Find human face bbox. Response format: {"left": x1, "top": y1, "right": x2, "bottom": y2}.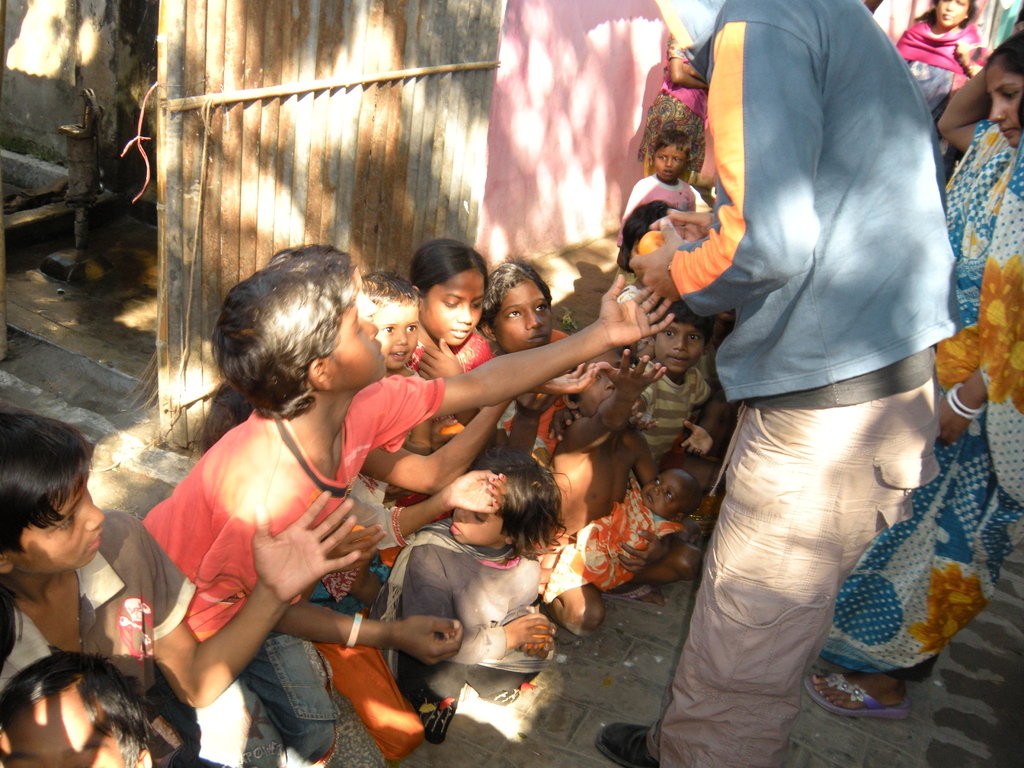
{"left": 2, "top": 692, "right": 116, "bottom": 767}.
